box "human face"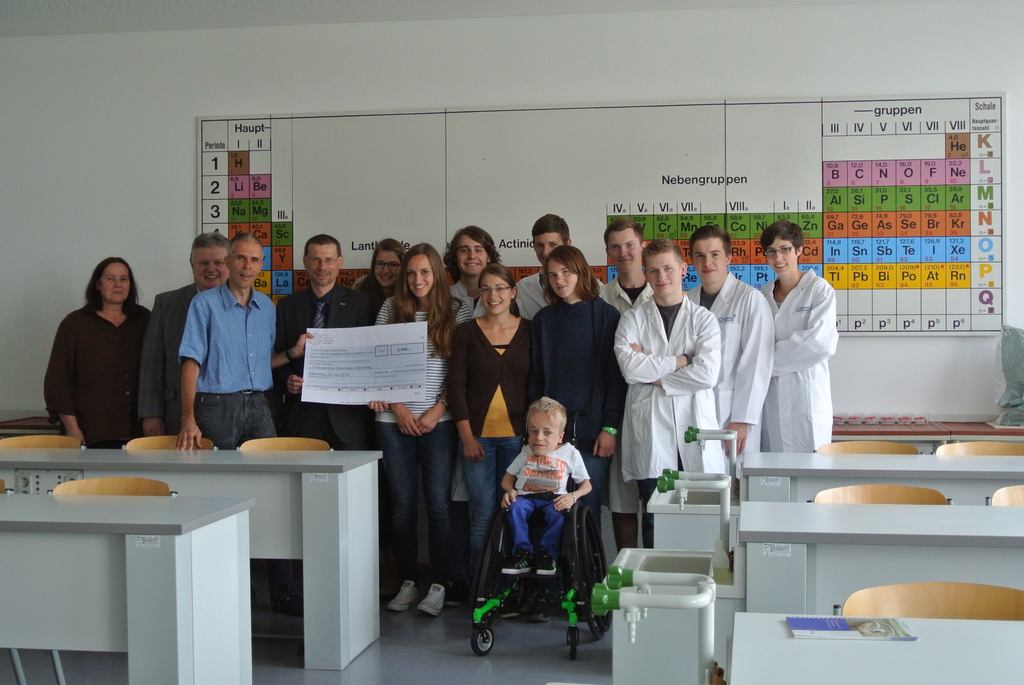
{"left": 609, "top": 233, "right": 639, "bottom": 266}
